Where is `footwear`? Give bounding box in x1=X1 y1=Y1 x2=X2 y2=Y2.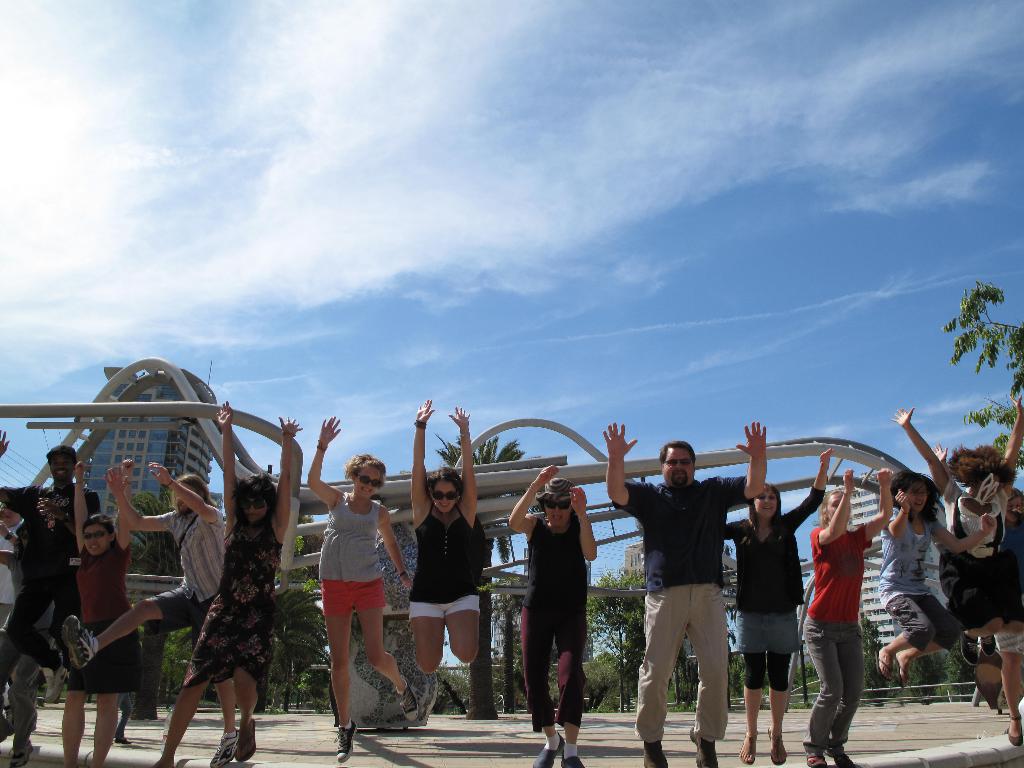
x1=234 y1=720 x2=257 y2=765.
